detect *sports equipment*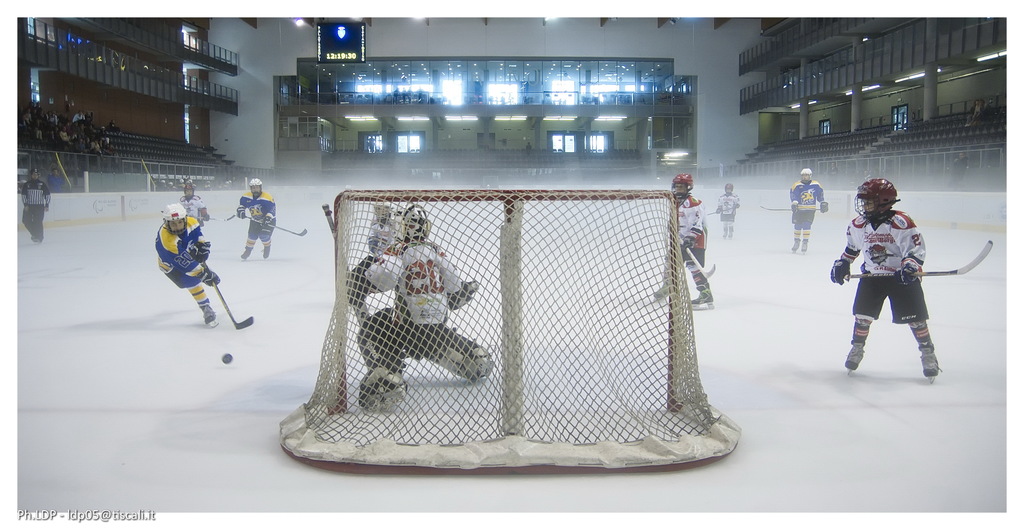
Rect(708, 202, 737, 217)
